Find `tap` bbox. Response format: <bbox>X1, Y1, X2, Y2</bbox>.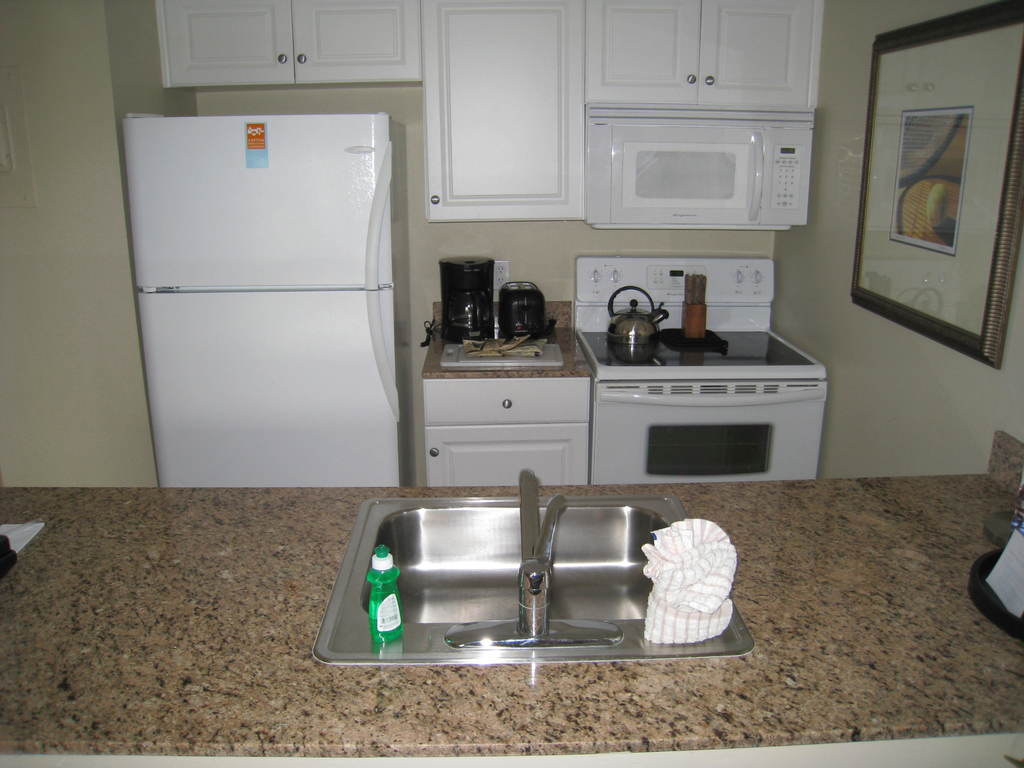
<bbox>438, 492, 682, 671</bbox>.
